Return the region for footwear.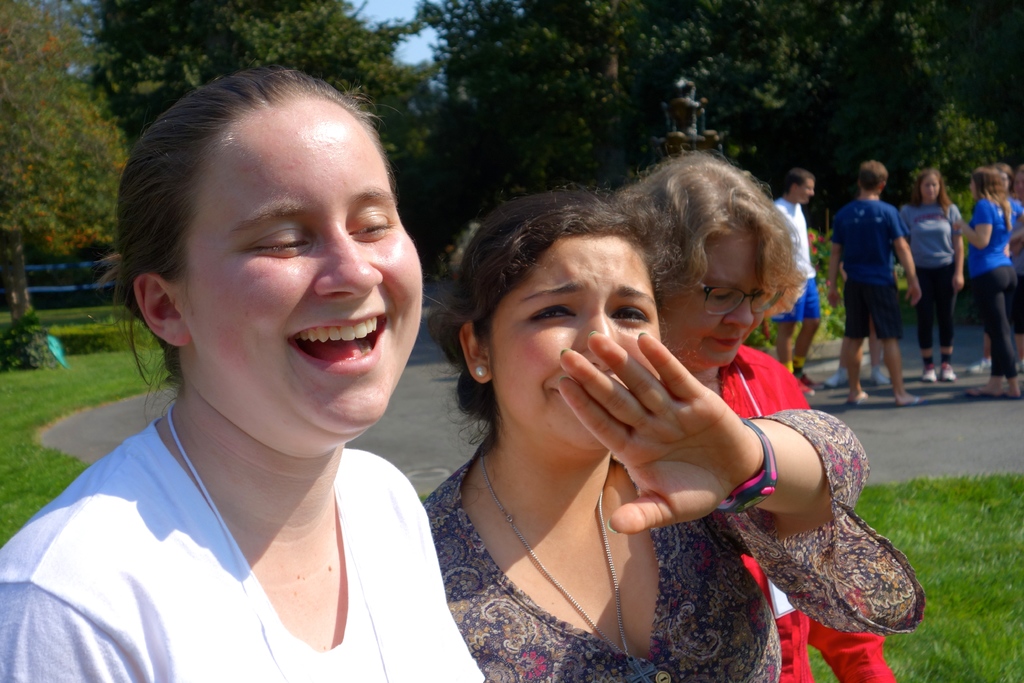
[967, 370, 1004, 394].
